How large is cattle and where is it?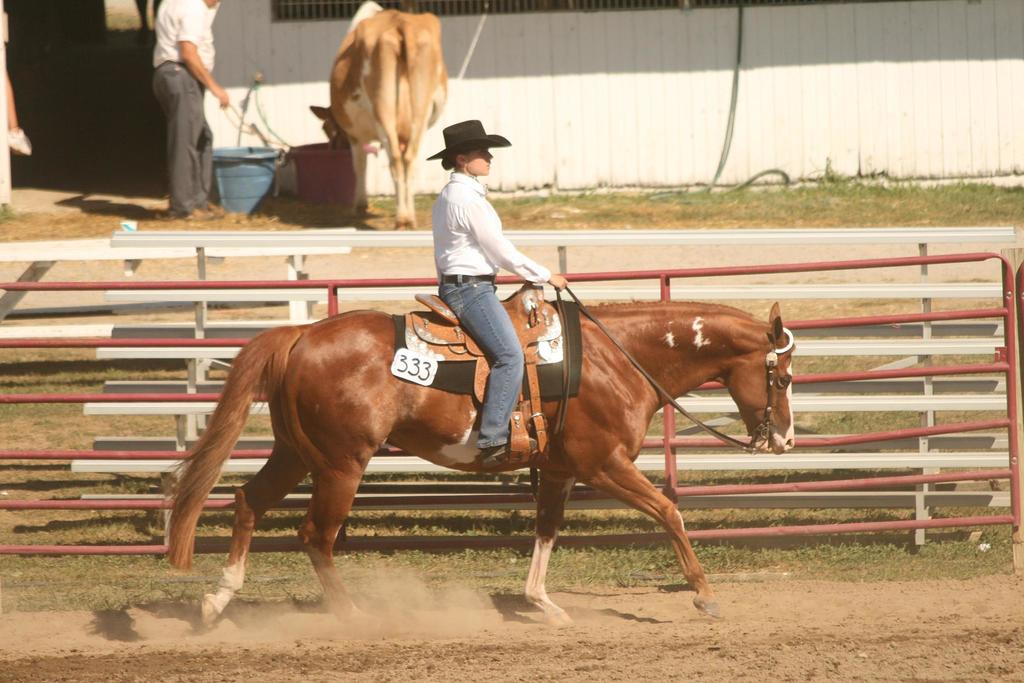
Bounding box: bbox=(163, 283, 796, 626).
